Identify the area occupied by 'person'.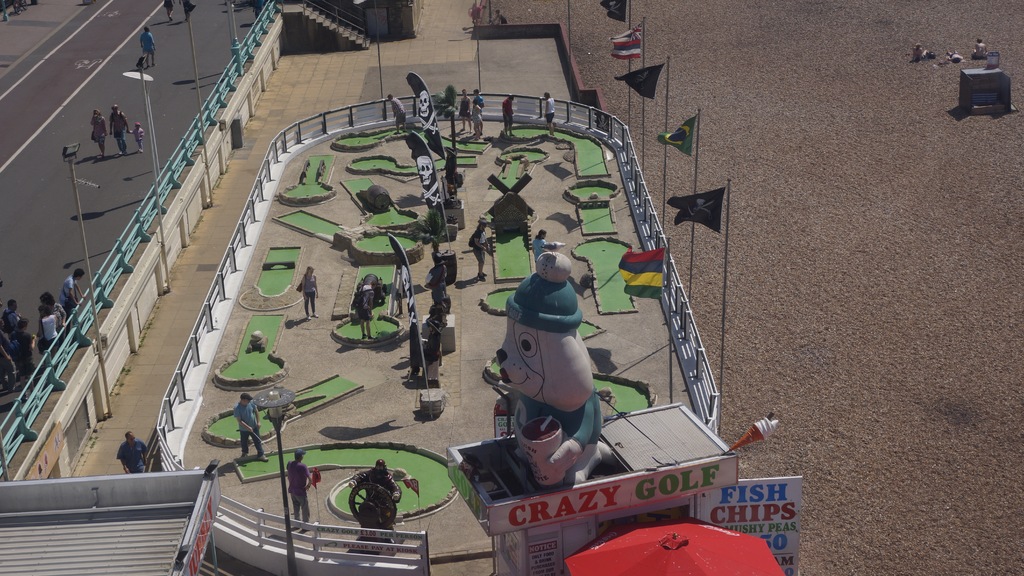
Area: {"x1": 183, "y1": 0, "x2": 198, "y2": 20}.
